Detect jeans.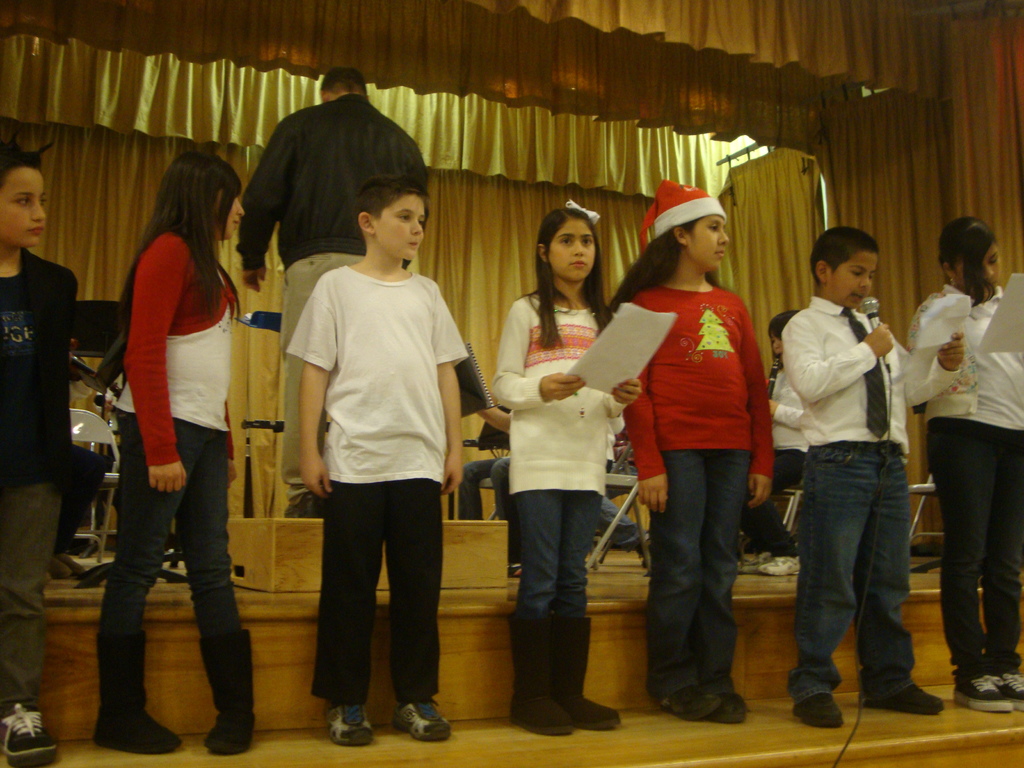
Detected at bbox(934, 424, 1023, 664).
